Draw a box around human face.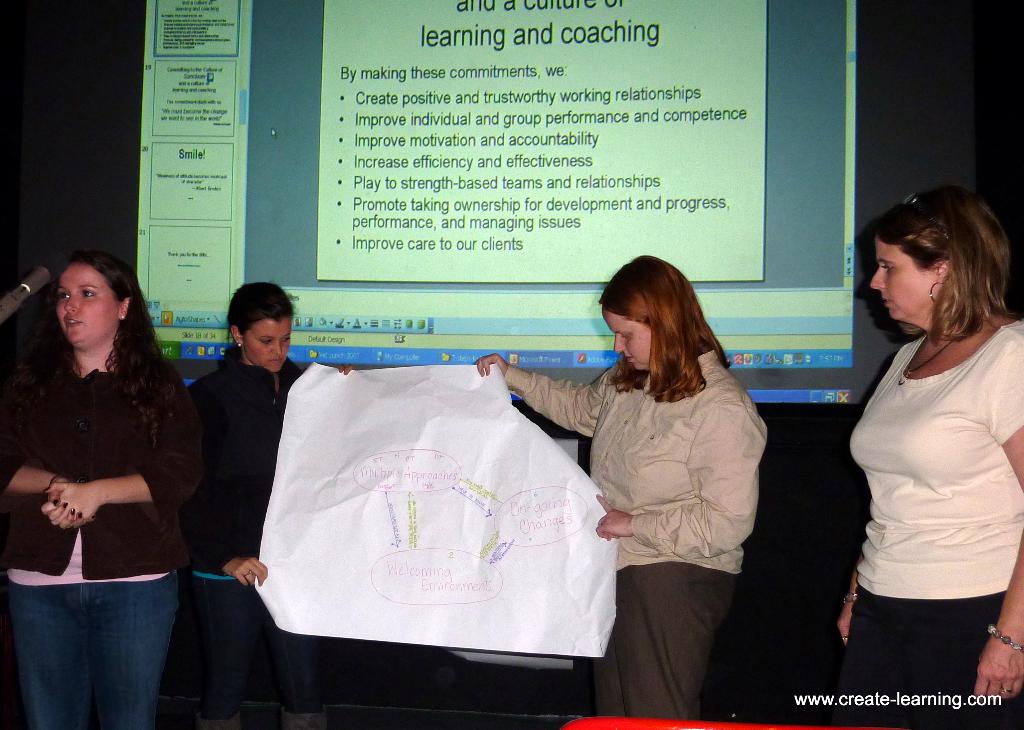
l=246, t=303, r=292, b=380.
